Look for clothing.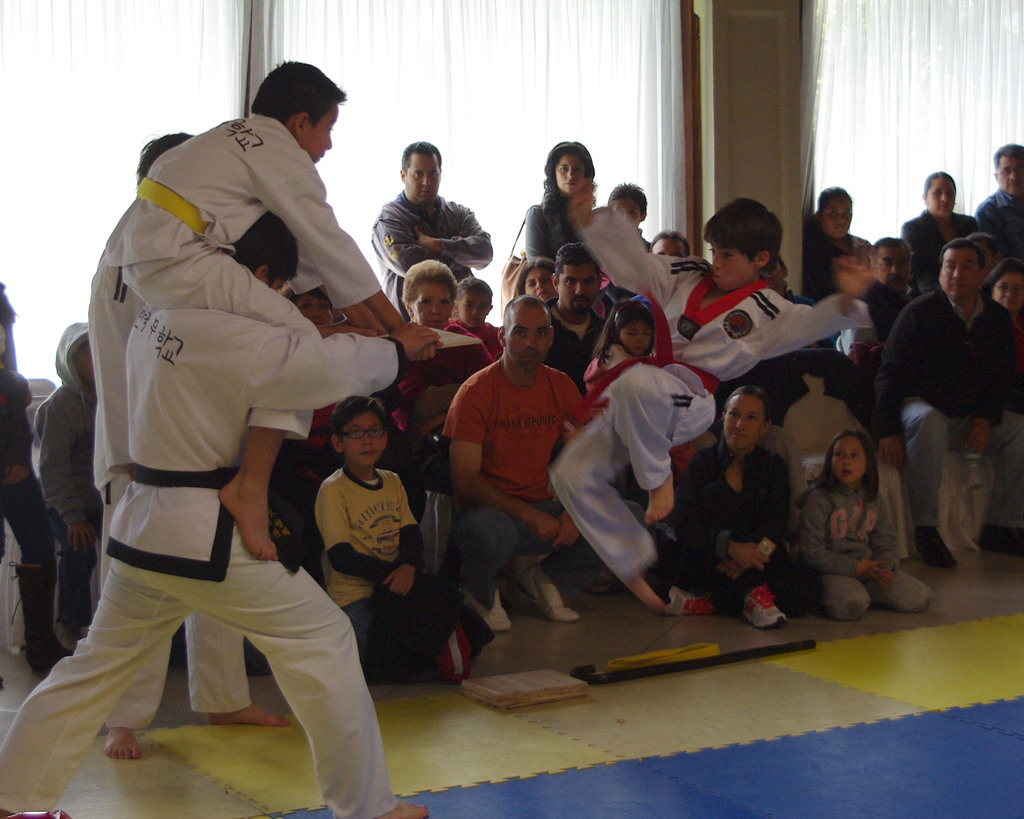
Found: [x1=804, y1=218, x2=870, y2=289].
